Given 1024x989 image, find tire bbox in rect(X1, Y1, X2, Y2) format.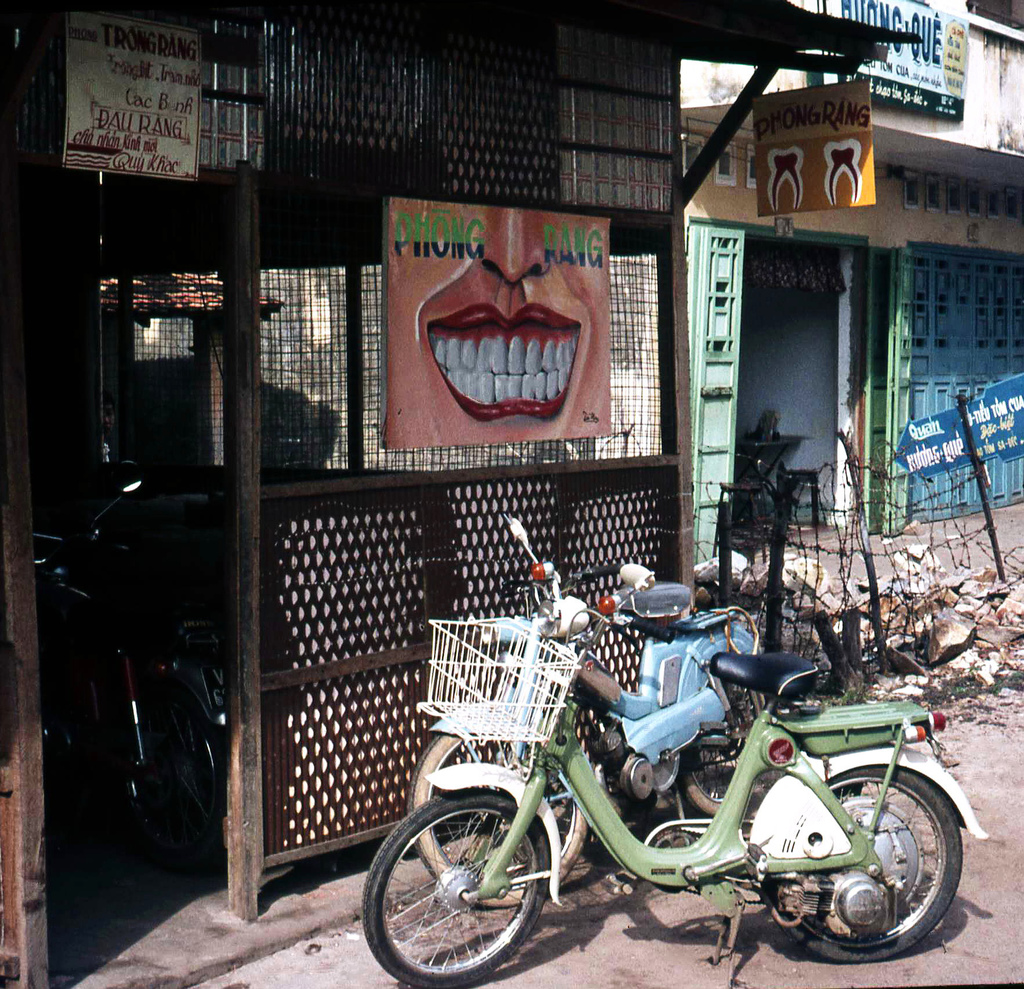
rect(750, 762, 968, 960).
